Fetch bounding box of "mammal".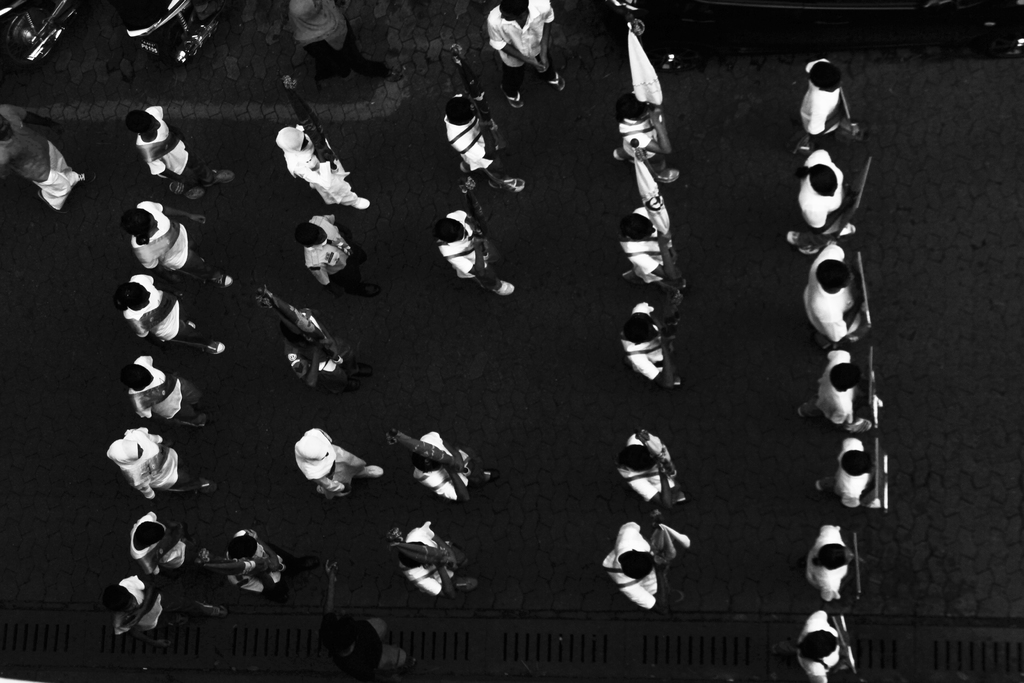
Bbox: 129:511:223:580.
